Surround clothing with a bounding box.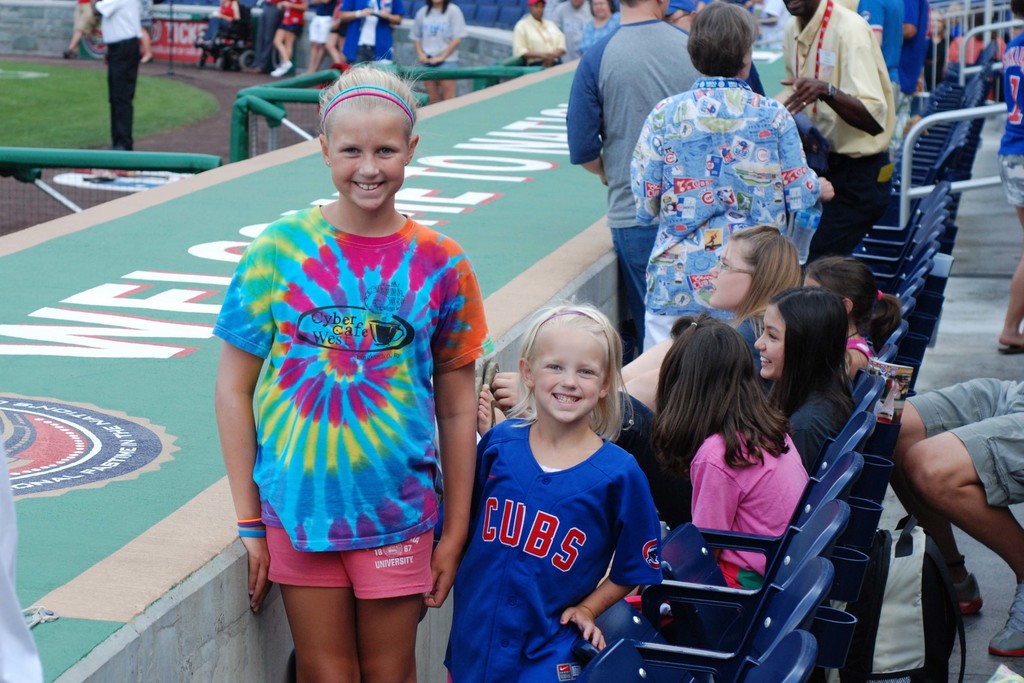
243 229 455 570.
